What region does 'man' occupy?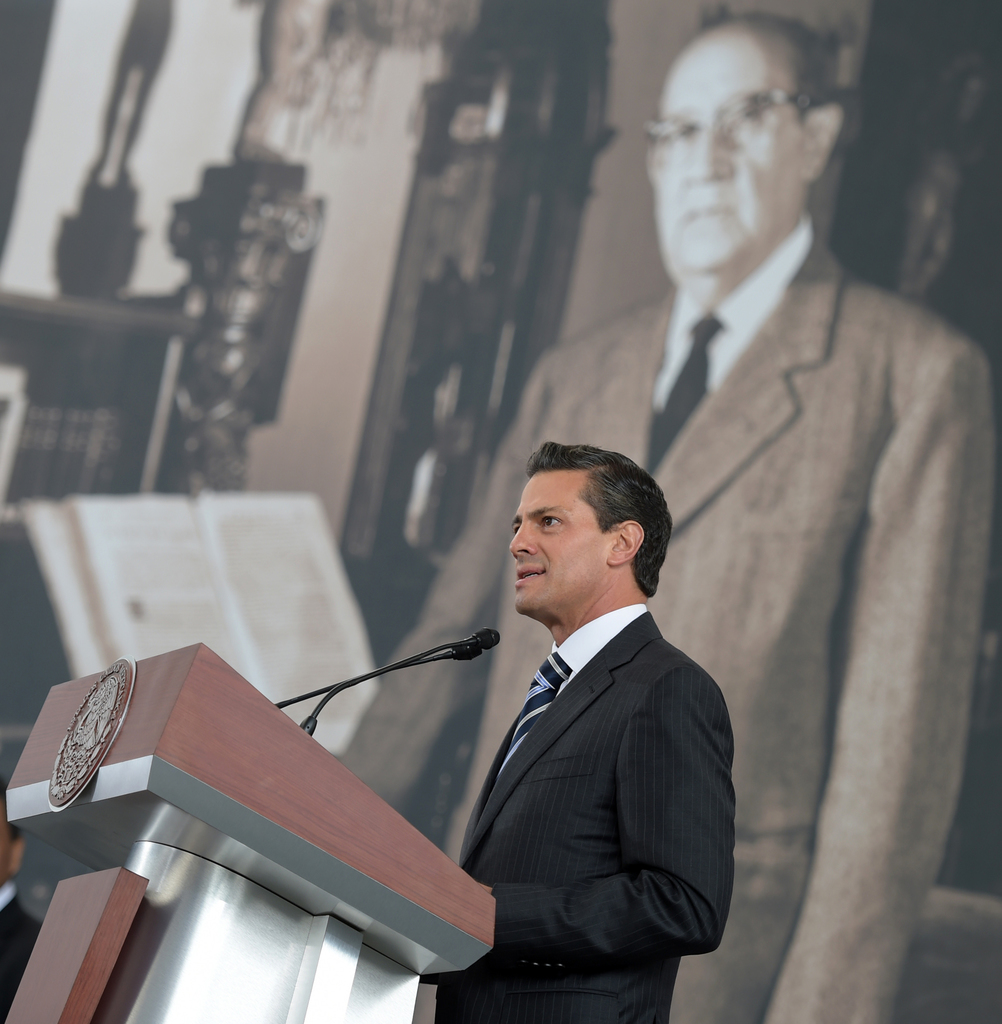
x1=335, y1=25, x2=994, y2=1023.
